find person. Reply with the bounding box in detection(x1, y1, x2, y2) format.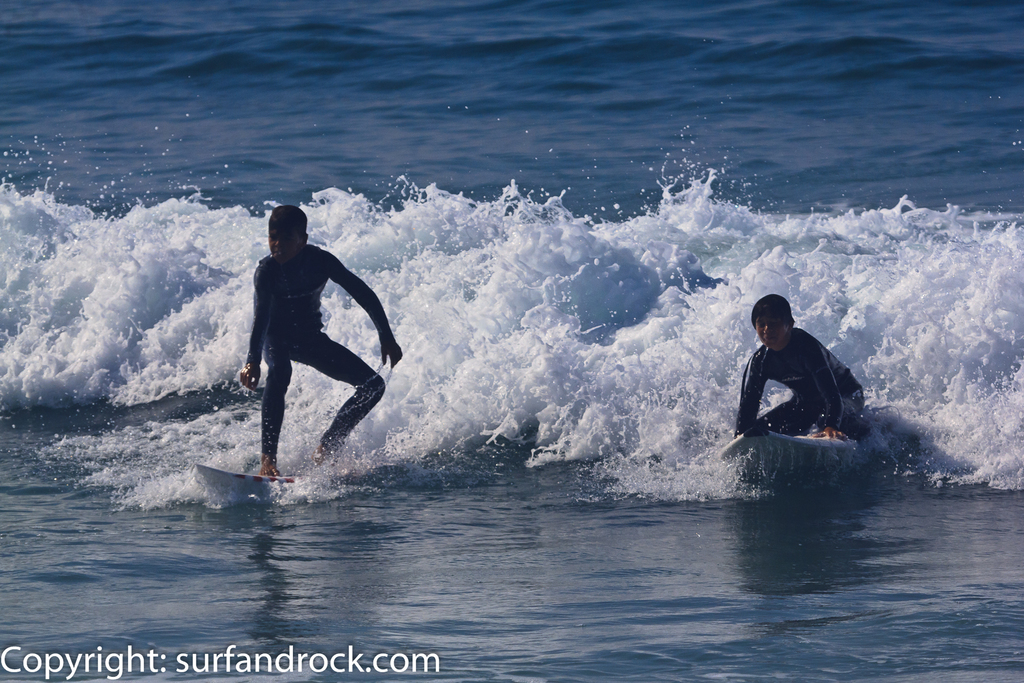
detection(238, 201, 410, 474).
